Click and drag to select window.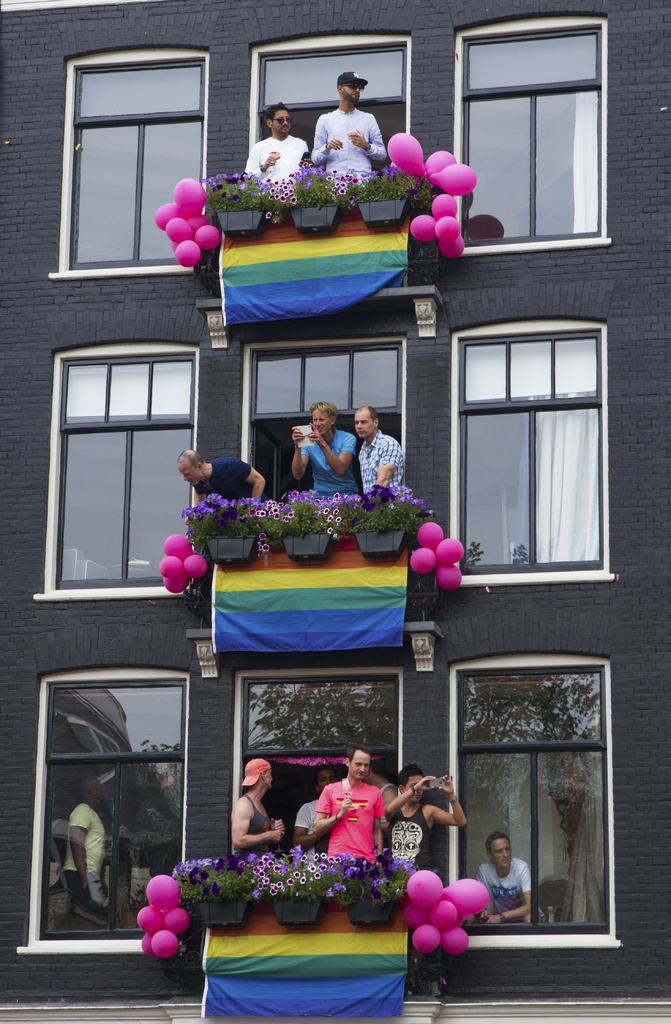
Selection: {"x1": 242, "y1": 685, "x2": 408, "y2": 854}.
